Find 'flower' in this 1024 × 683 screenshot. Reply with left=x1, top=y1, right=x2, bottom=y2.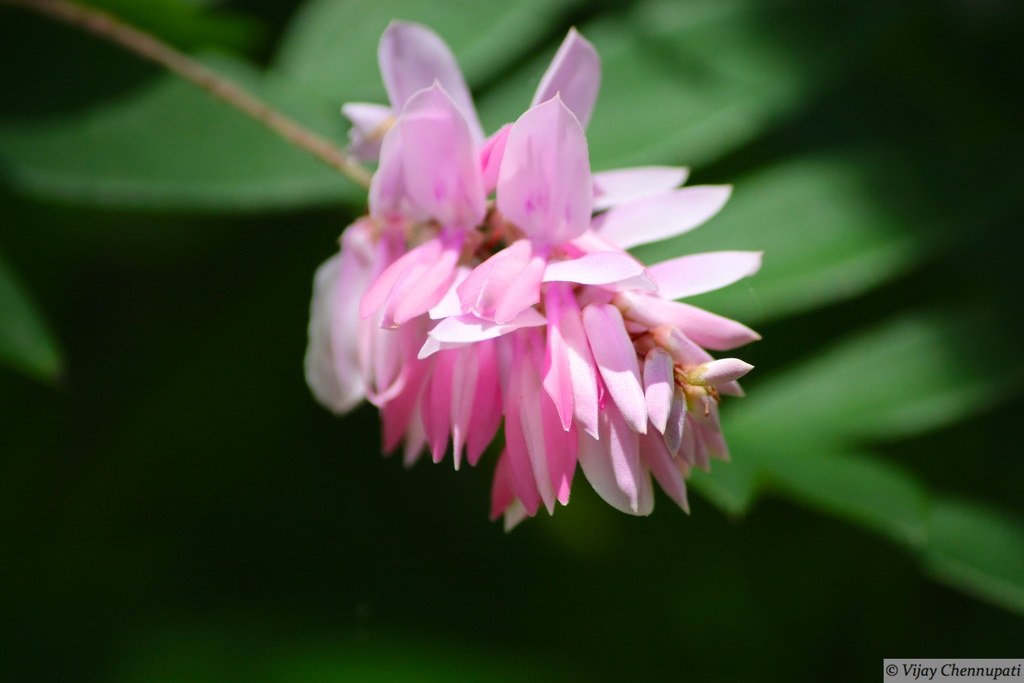
left=308, top=61, right=778, bottom=556.
